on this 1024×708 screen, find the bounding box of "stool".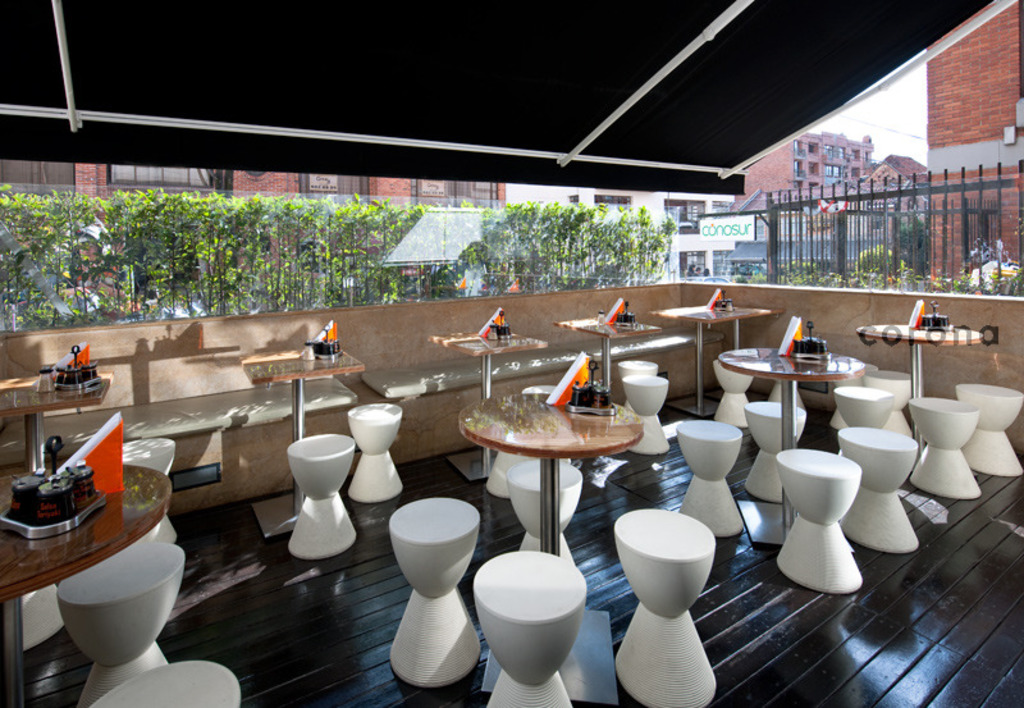
Bounding box: {"left": 470, "top": 552, "right": 593, "bottom": 707}.
